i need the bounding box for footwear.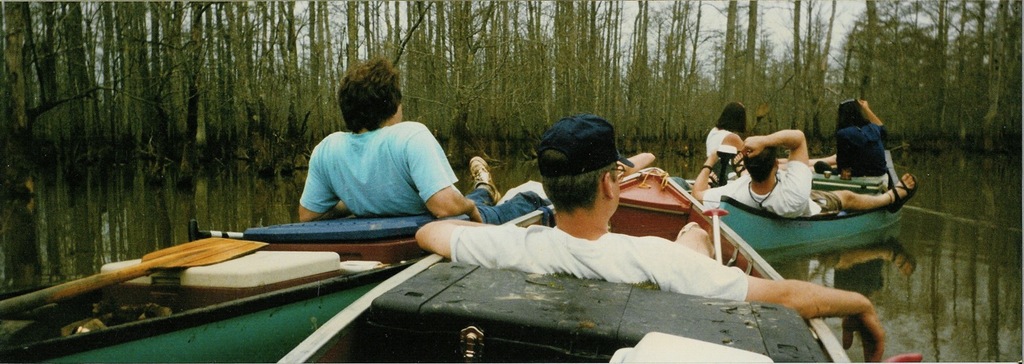
Here it is: region(731, 151, 745, 177).
